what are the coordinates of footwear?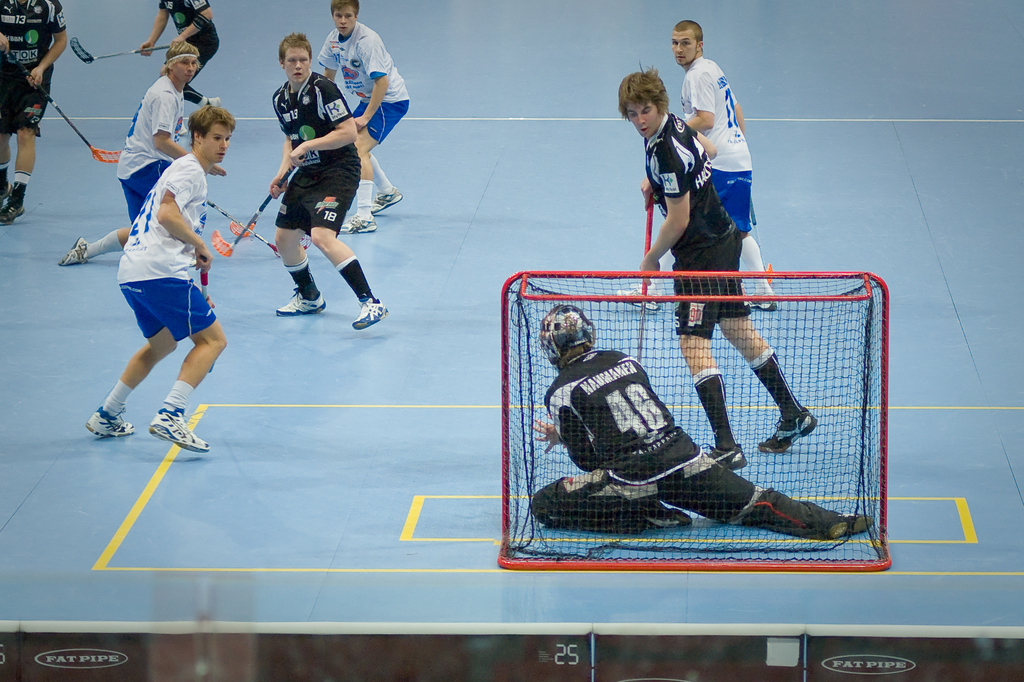
Rect(83, 404, 135, 439).
